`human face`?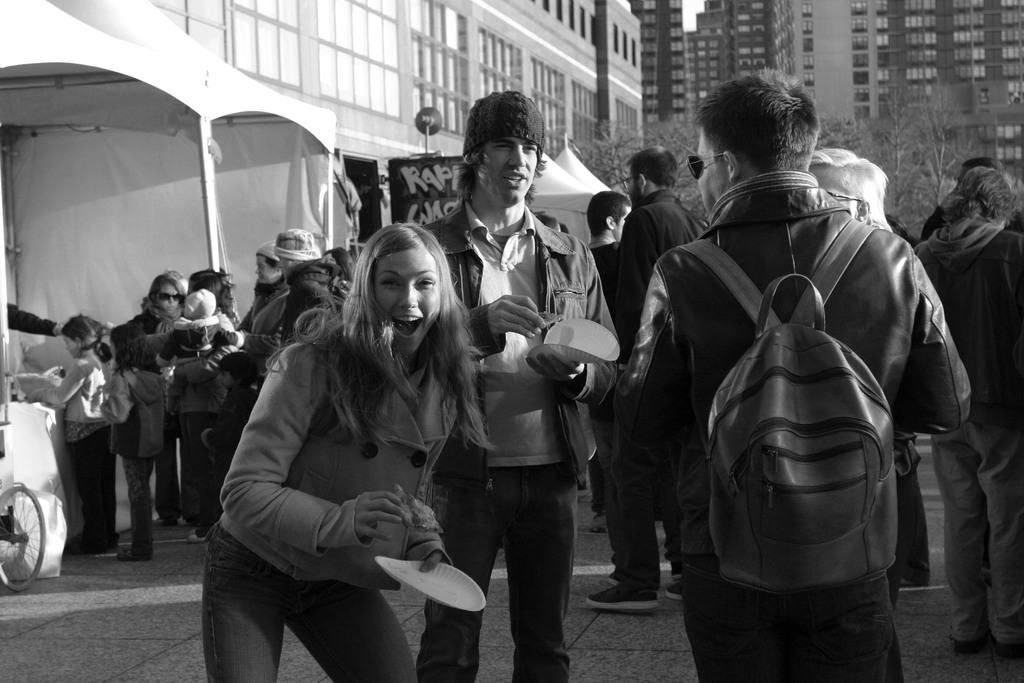
bbox=[252, 252, 280, 281]
